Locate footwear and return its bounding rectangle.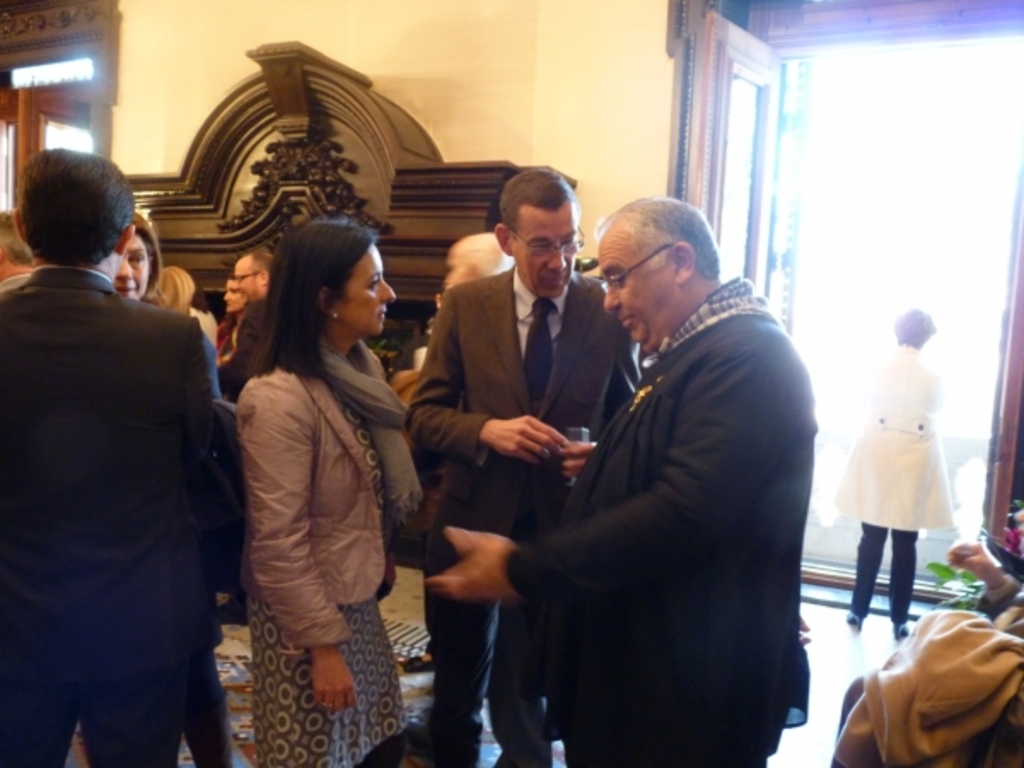
(x1=413, y1=715, x2=428, y2=758).
